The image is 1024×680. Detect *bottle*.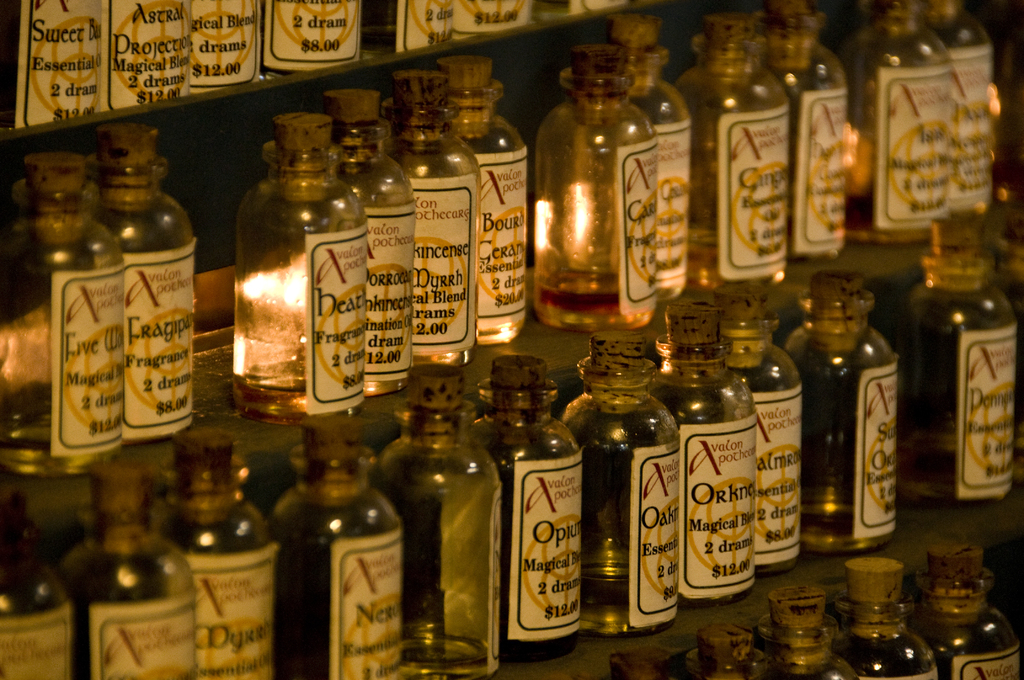
Detection: 528 39 666 307.
